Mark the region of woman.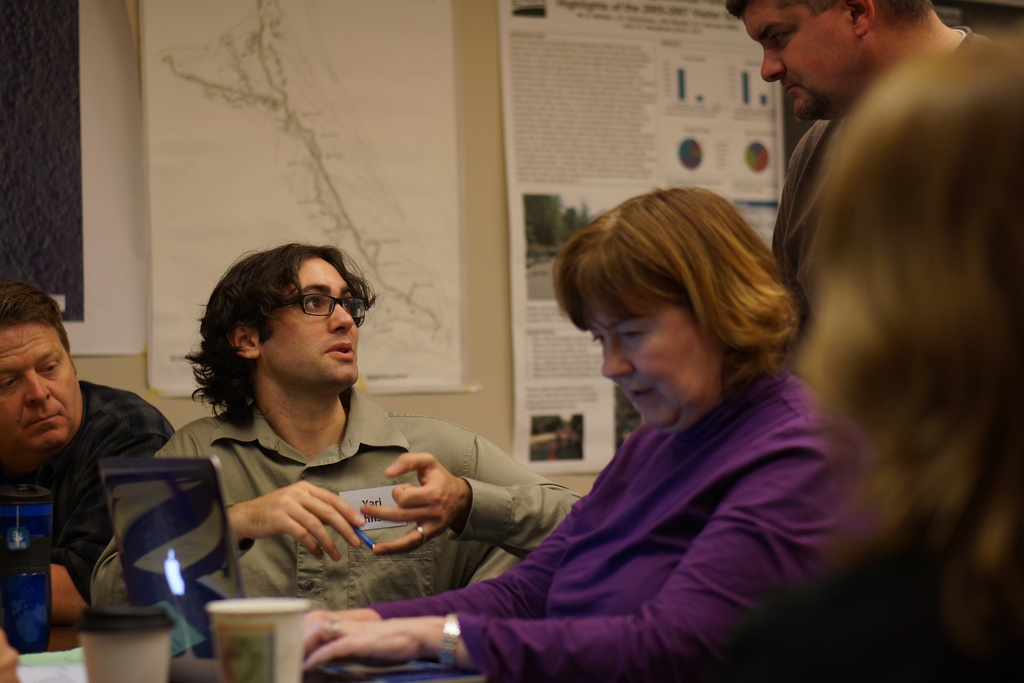
Region: (795,40,1023,682).
